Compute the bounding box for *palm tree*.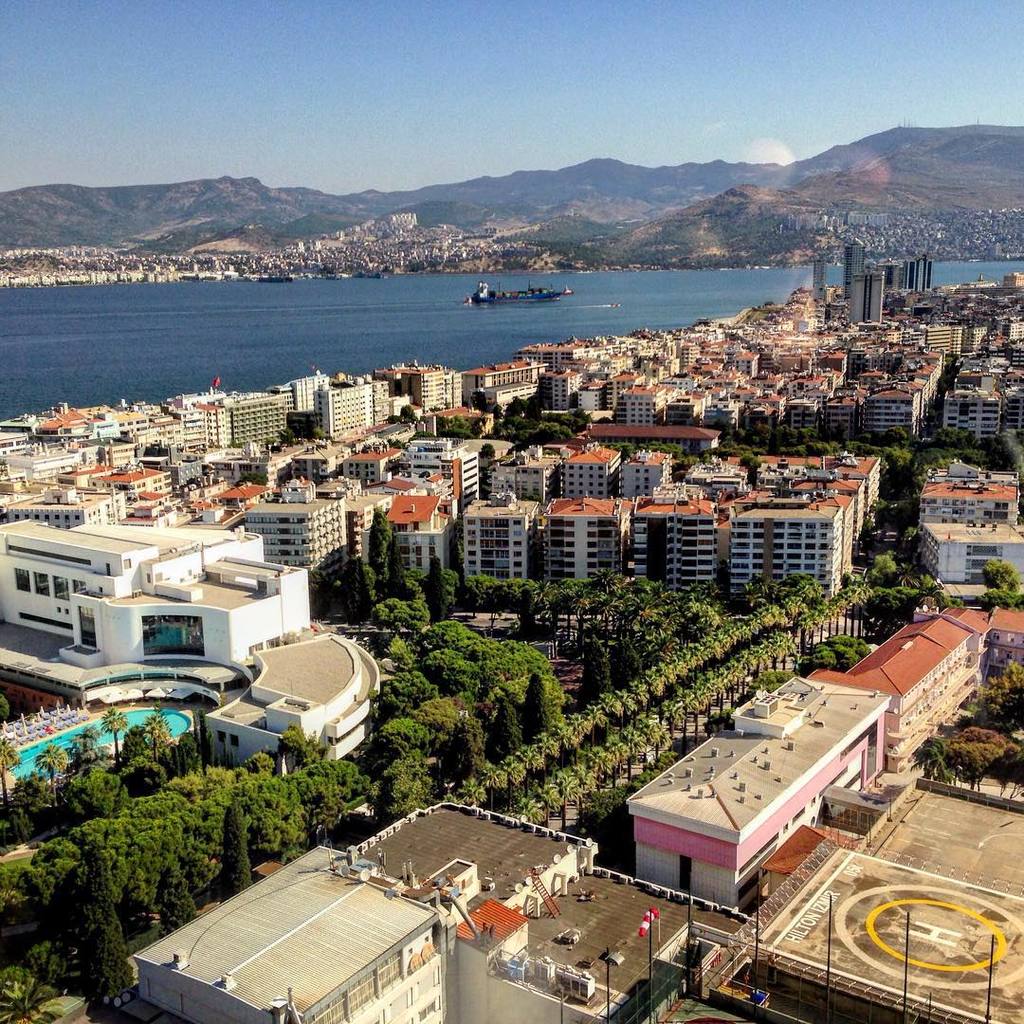
BBox(373, 592, 467, 737).
